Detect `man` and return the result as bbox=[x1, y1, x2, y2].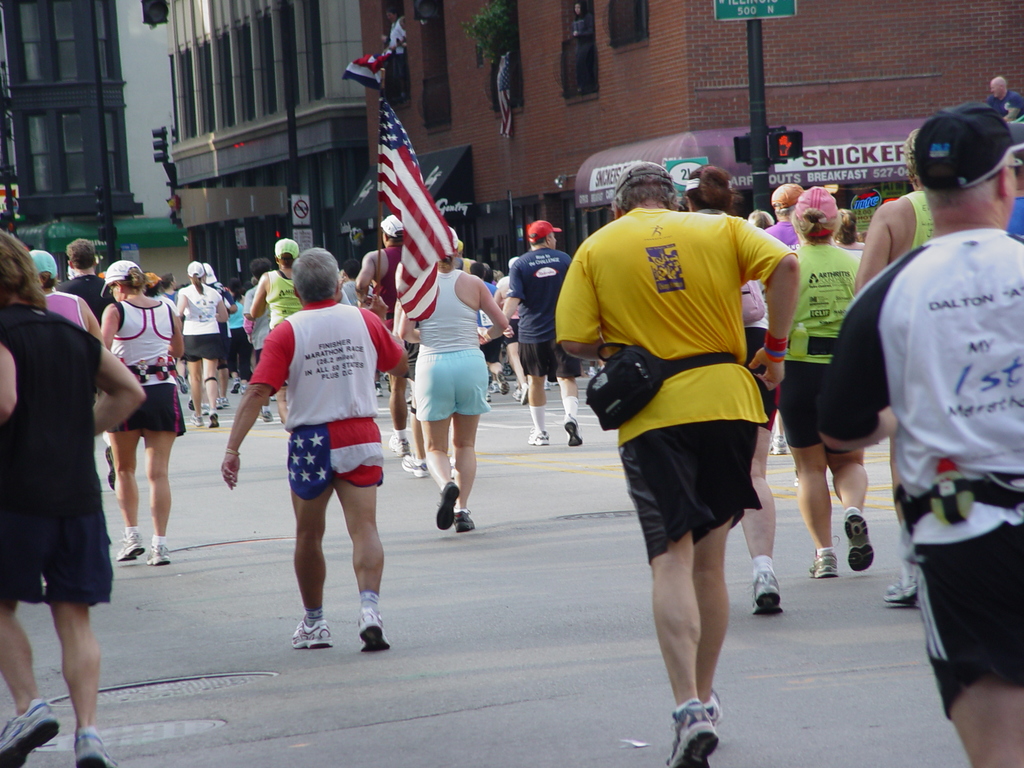
bbox=[361, 209, 401, 316].
